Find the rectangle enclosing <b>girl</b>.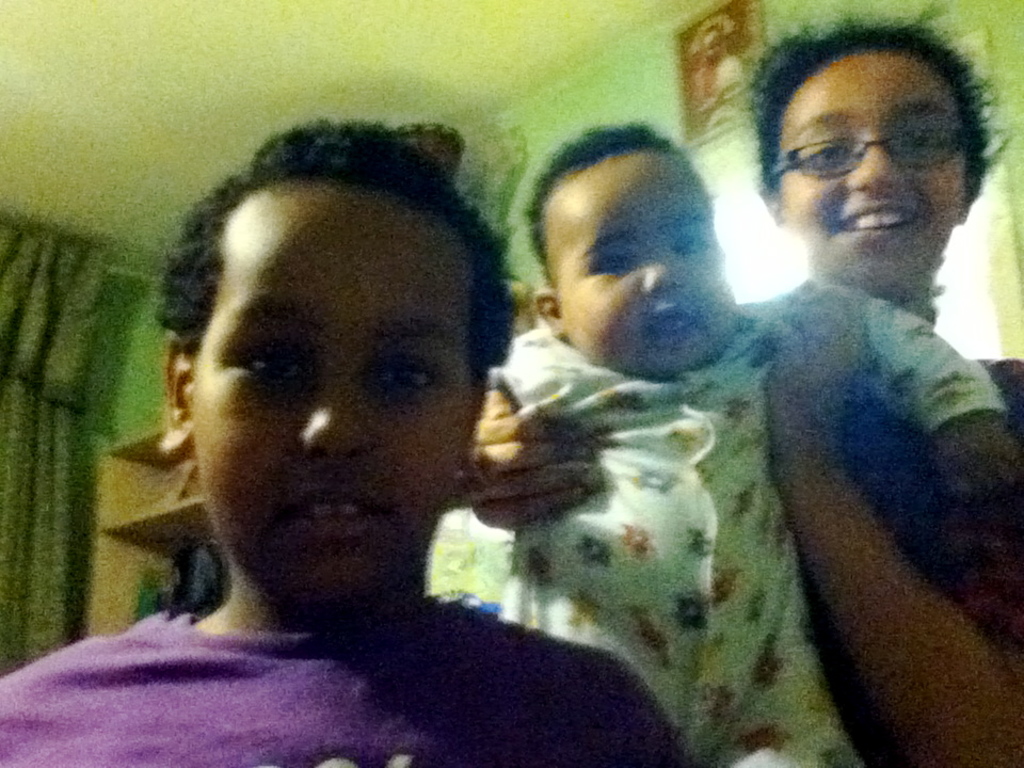
462 0 1023 767.
